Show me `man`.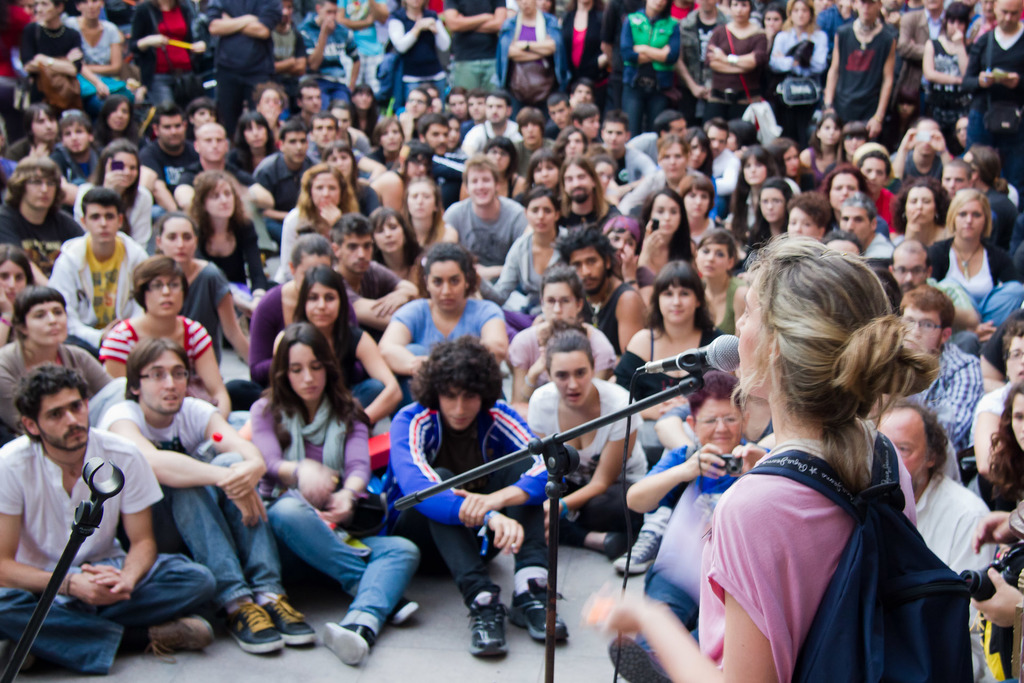
`man` is here: x1=840, y1=197, x2=891, y2=264.
